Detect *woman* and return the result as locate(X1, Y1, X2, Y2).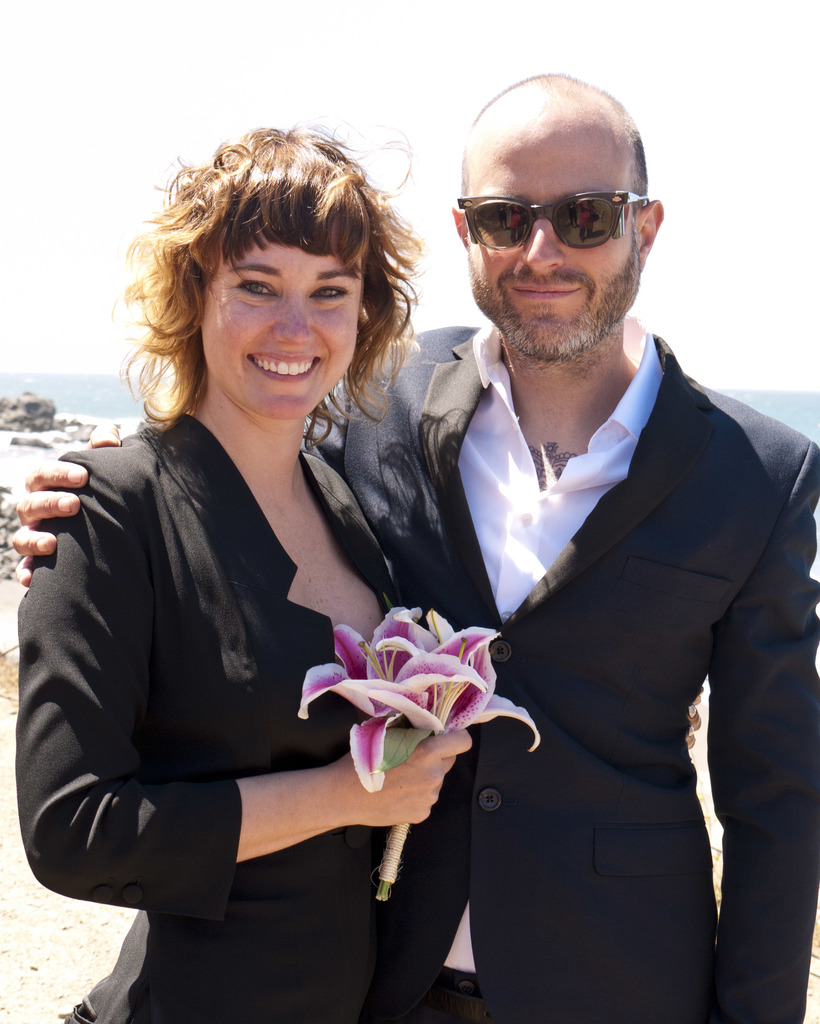
locate(35, 111, 484, 1014).
